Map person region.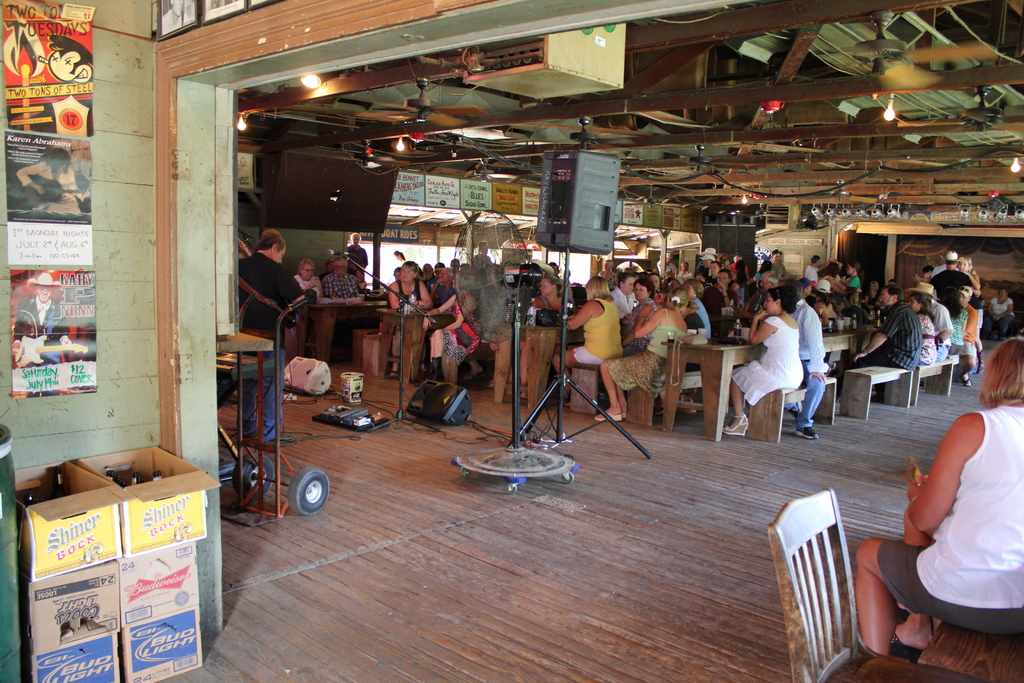
Mapped to region(806, 284, 829, 311).
